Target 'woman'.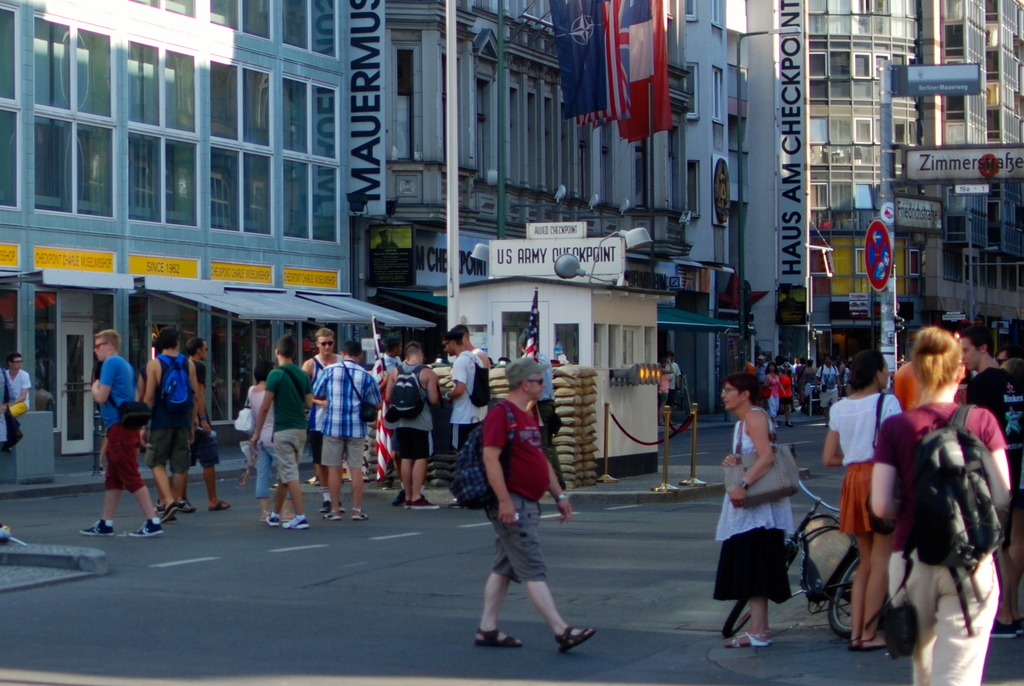
Target region: {"left": 763, "top": 363, "right": 785, "bottom": 432}.
